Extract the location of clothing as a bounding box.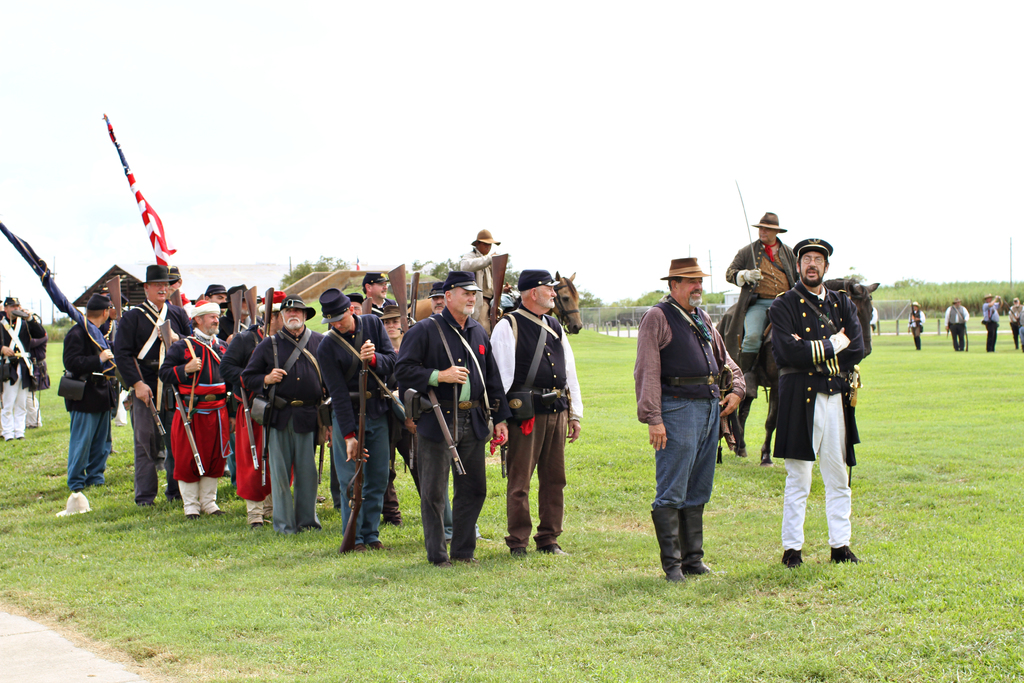
<box>214,320,275,495</box>.
